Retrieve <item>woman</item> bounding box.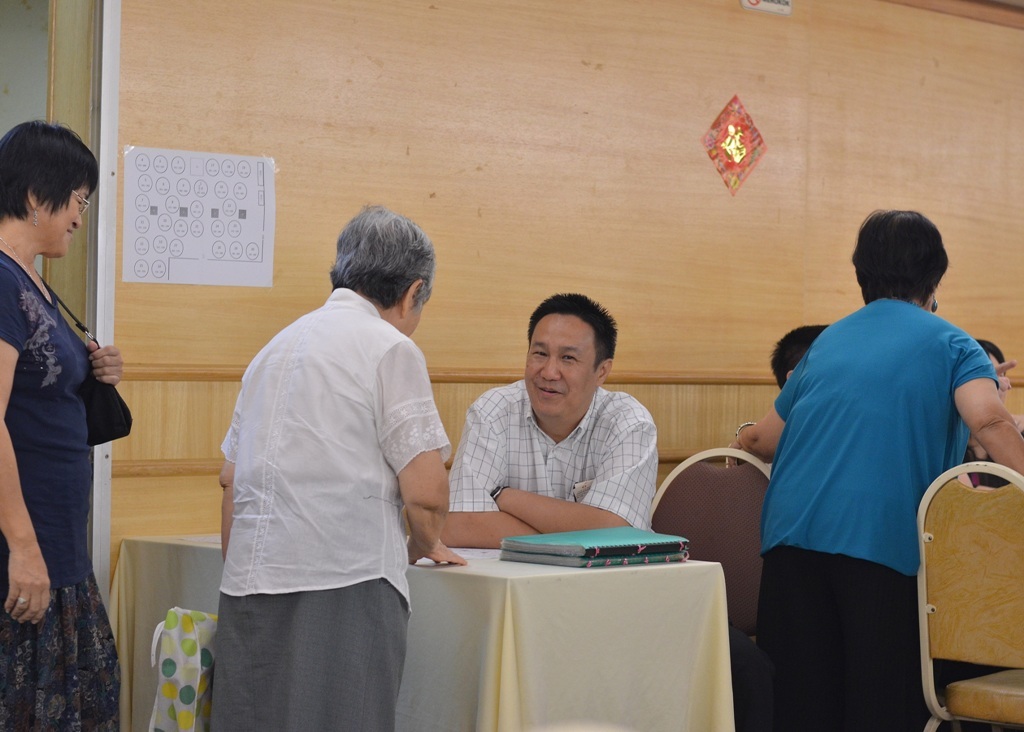
Bounding box: bbox=(0, 119, 128, 683).
